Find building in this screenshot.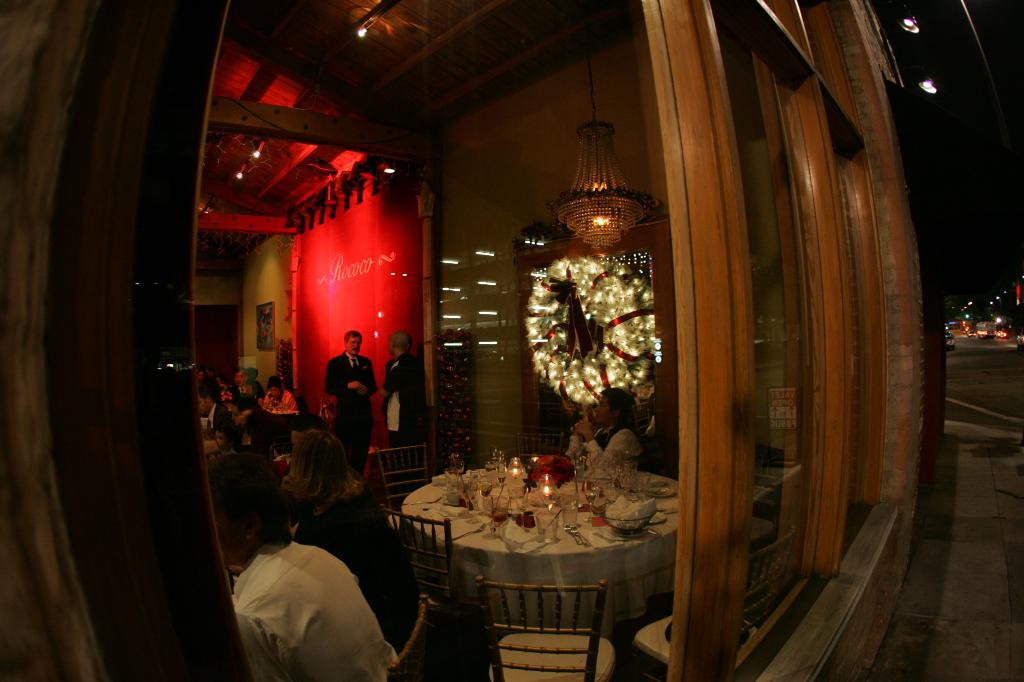
The bounding box for building is box=[0, 0, 945, 681].
